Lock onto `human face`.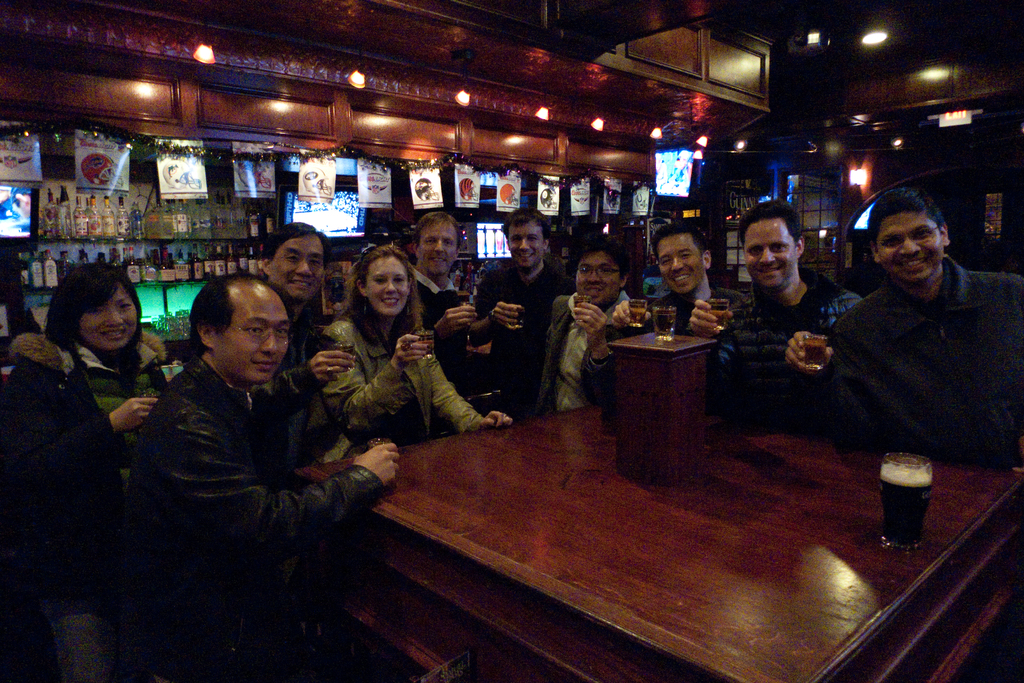
Locked: <box>218,296,291,387</box>.
